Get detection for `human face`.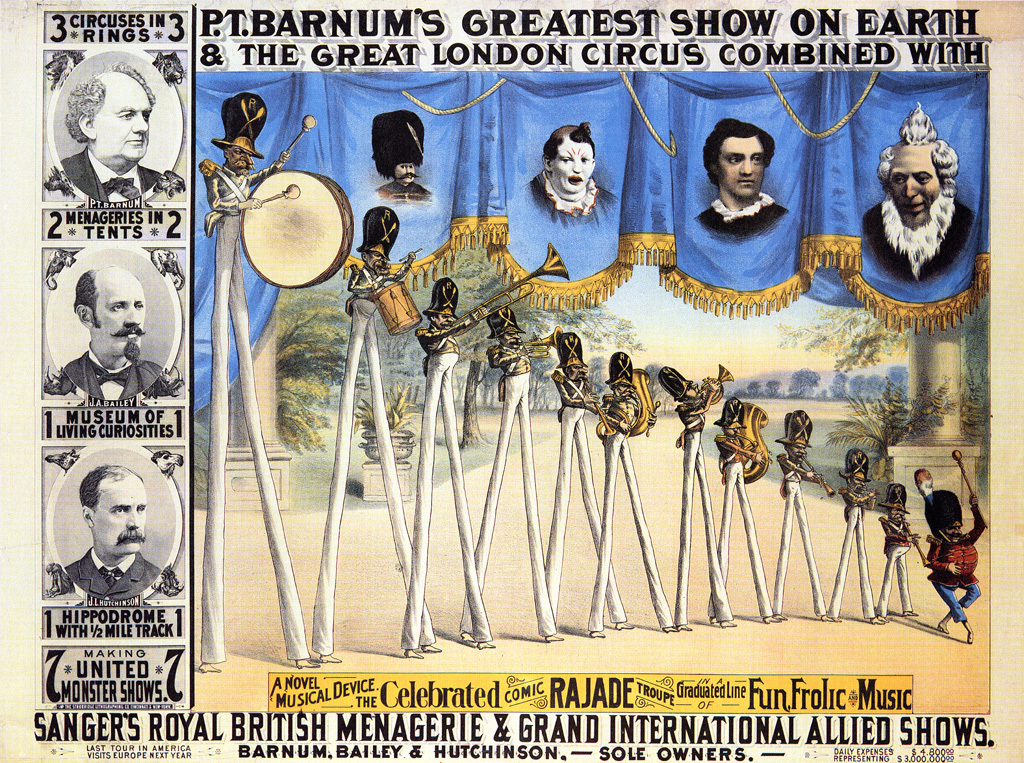
Detection: rect(90, 478, 150, 557).
